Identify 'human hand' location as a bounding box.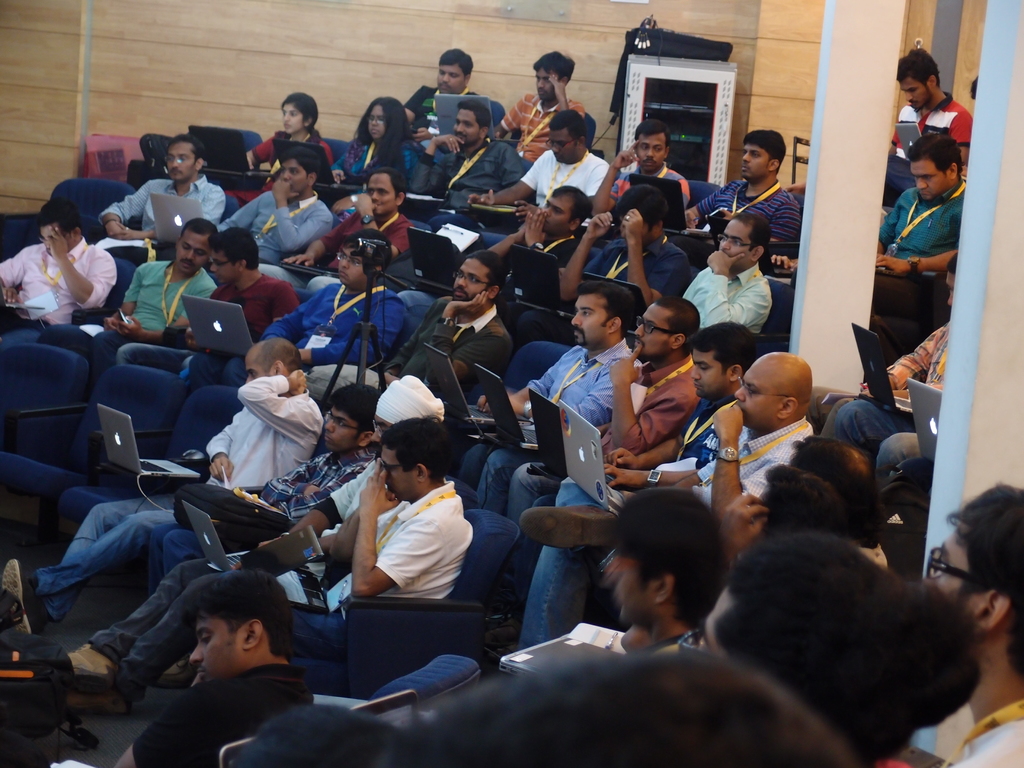
region(433, 134, 467, 156).
